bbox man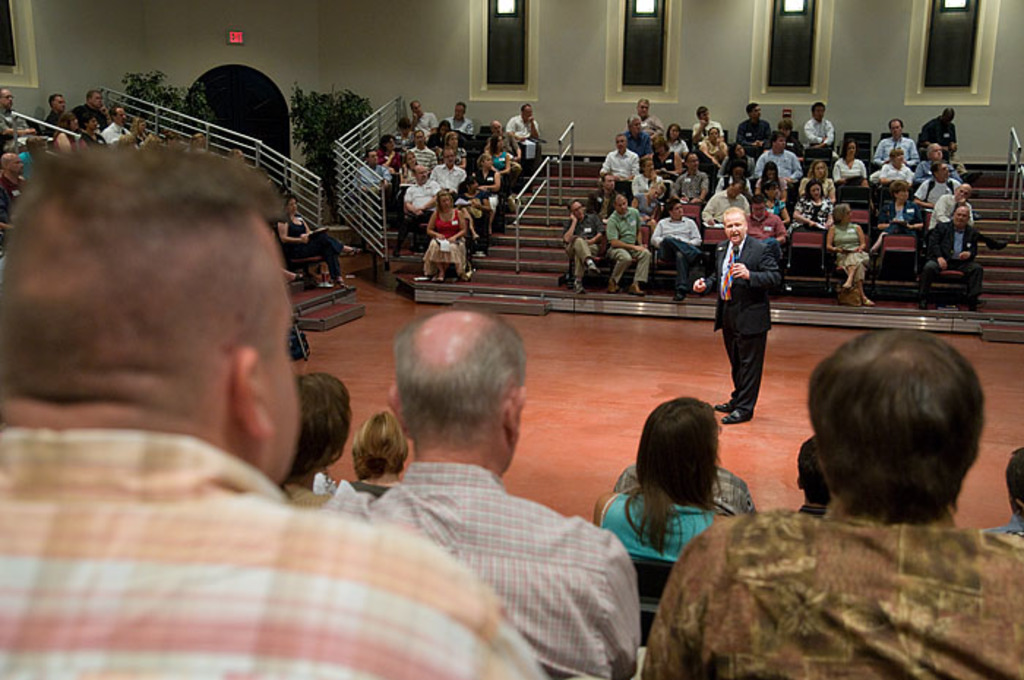
<box>592,175,633,225</box>
